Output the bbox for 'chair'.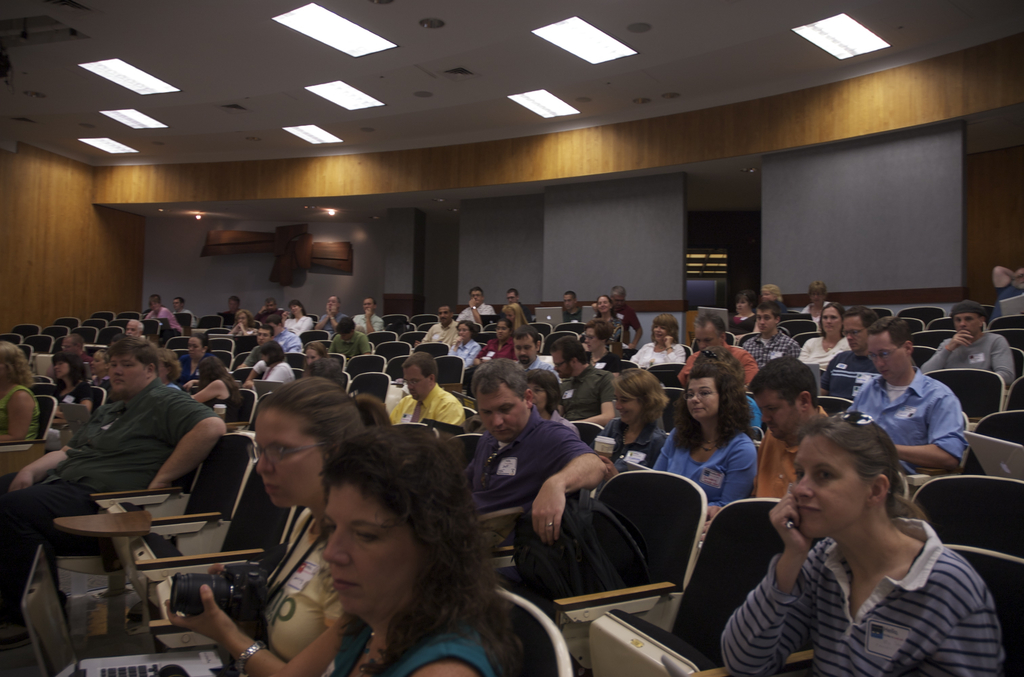
x1=660, y1=388, x2=687, y2=436.
